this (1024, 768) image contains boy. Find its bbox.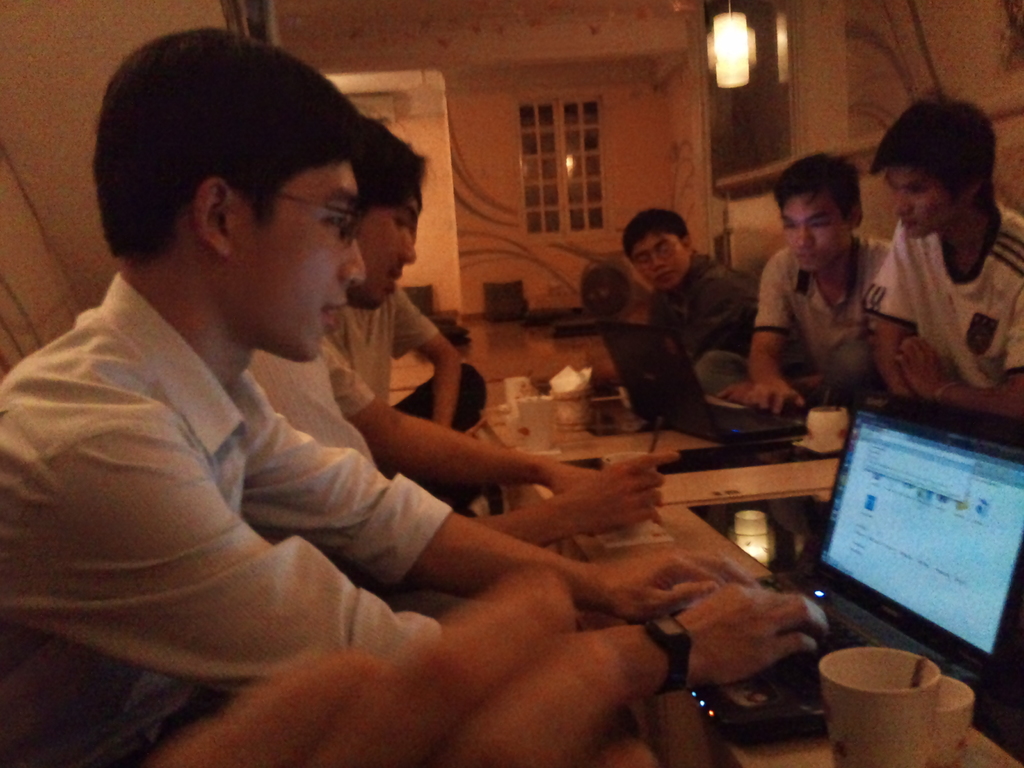
left=611, top=208, right=764, bottom=413.
